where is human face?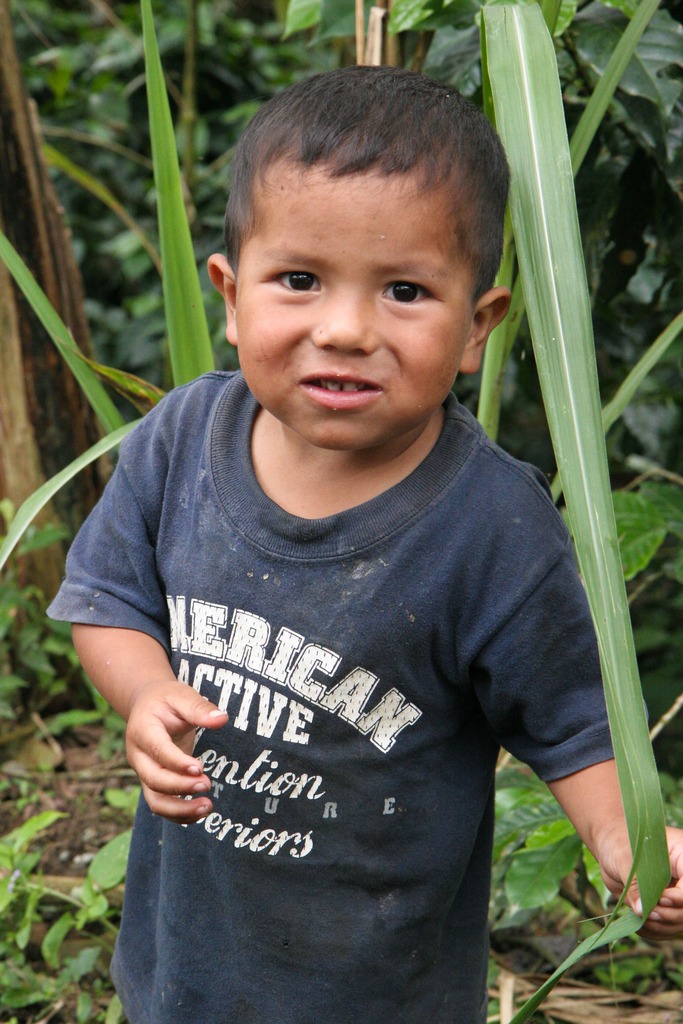
237:173:470:452.
